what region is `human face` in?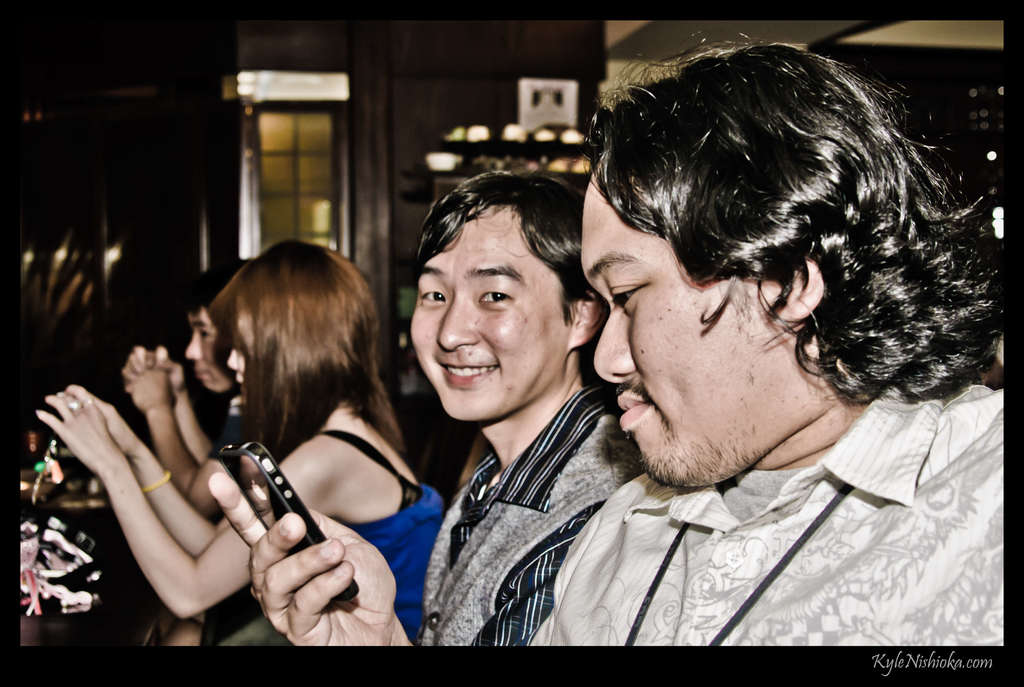
l=578, t=178, r=765, b=480.
